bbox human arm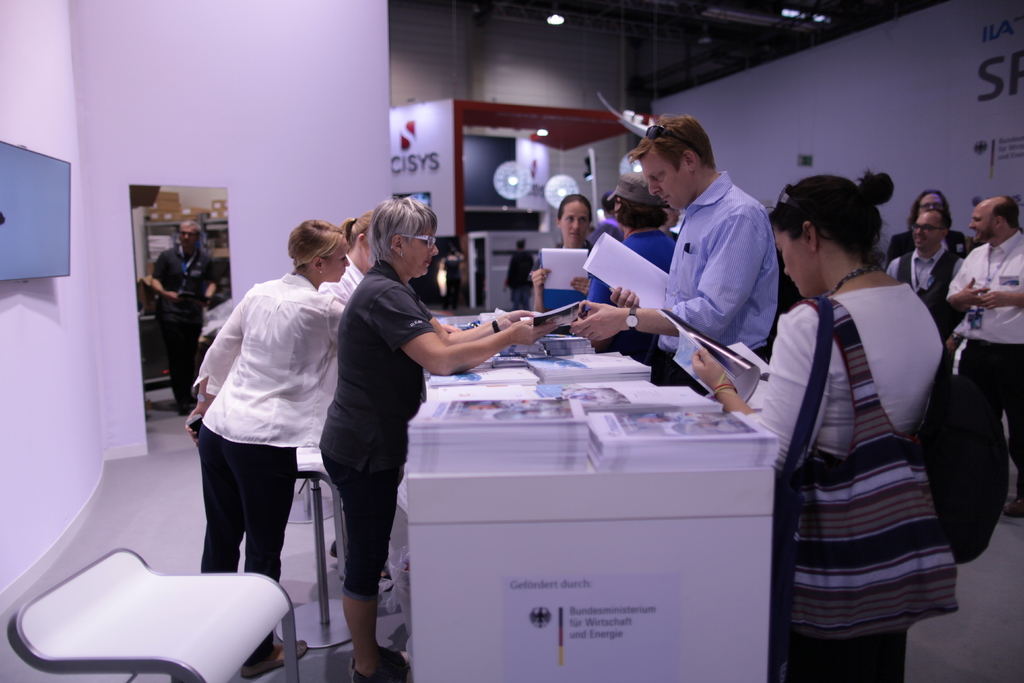
<box>200,251,226,310</box>
